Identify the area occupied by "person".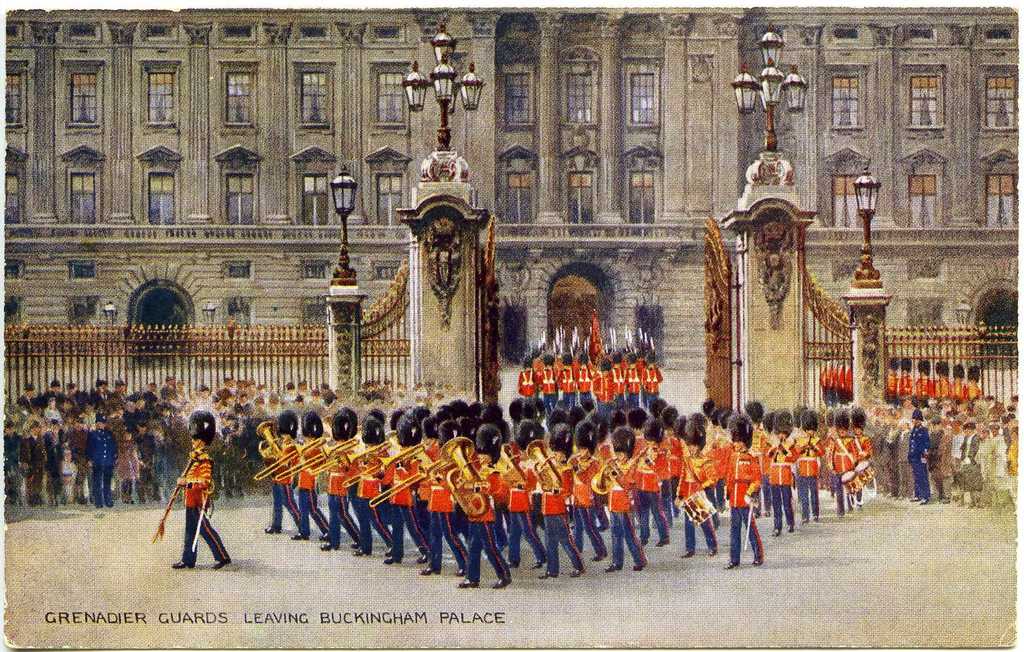
Area: detection(815, 351, 984, 401).
